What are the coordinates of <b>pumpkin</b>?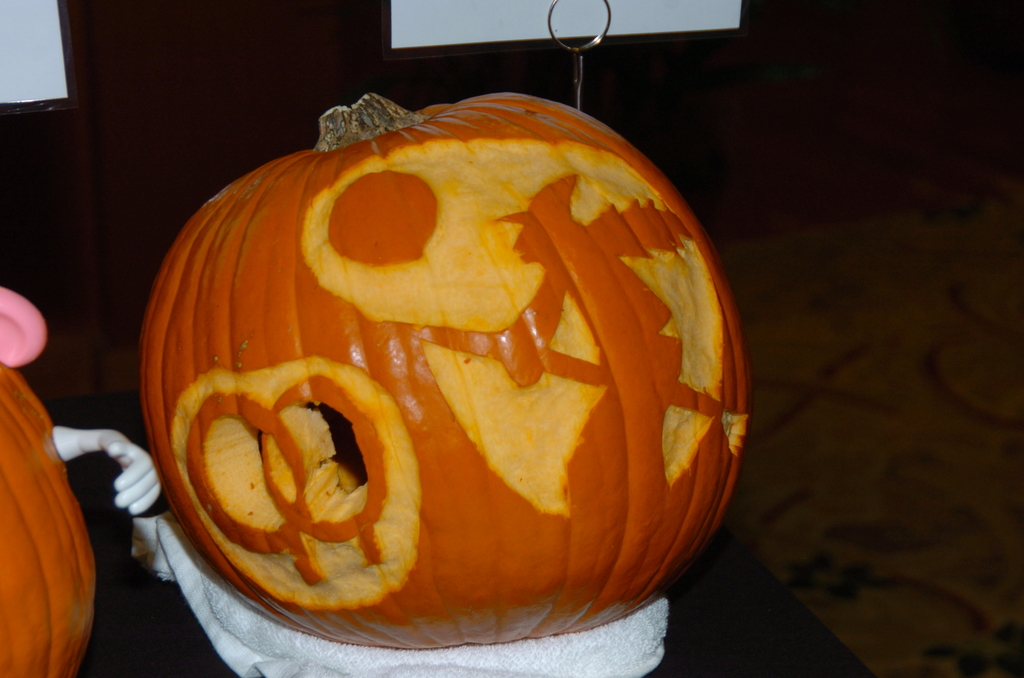
detection(0, 355, 94, 677).
